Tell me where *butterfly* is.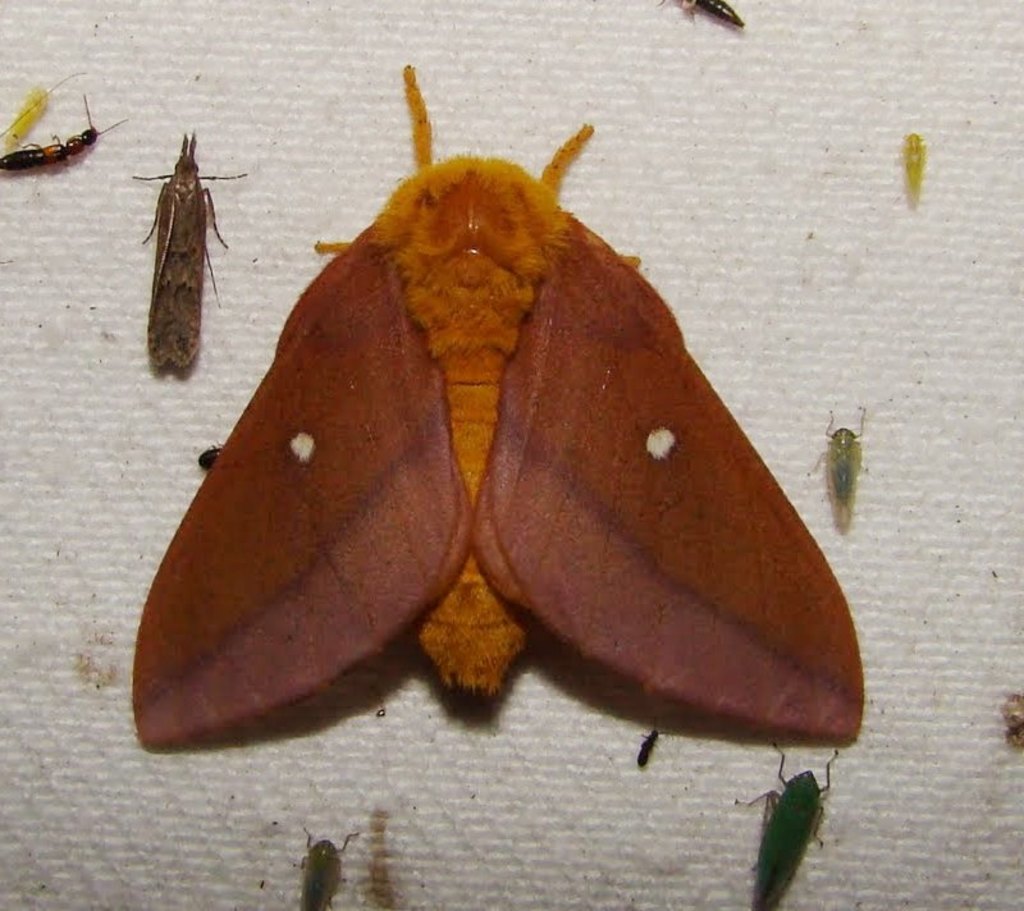
*butterfly* is at box(136, 132, 247, 376).
